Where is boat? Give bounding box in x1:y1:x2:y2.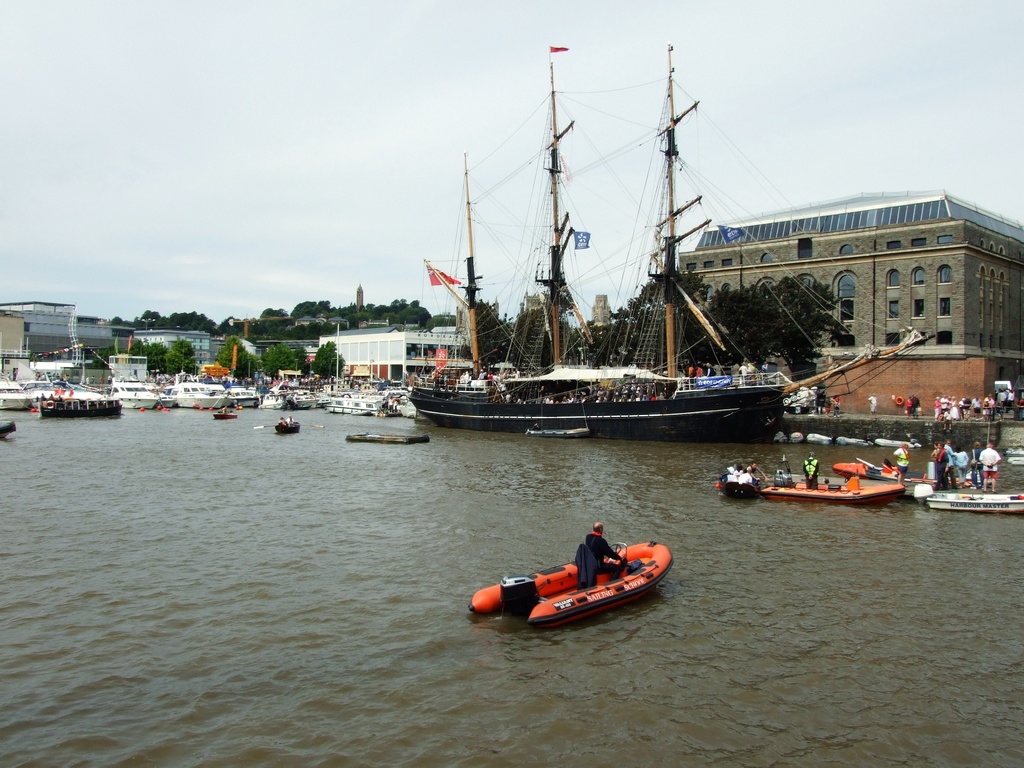
0:370:39:410.
